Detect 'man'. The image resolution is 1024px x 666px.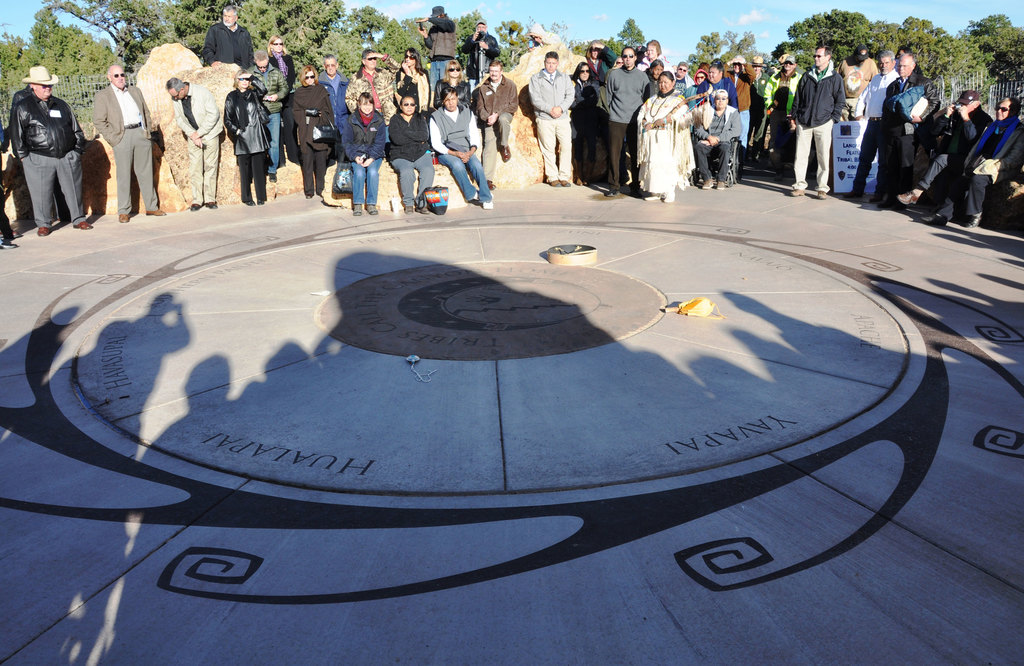
(92, 62, 166, 221).
